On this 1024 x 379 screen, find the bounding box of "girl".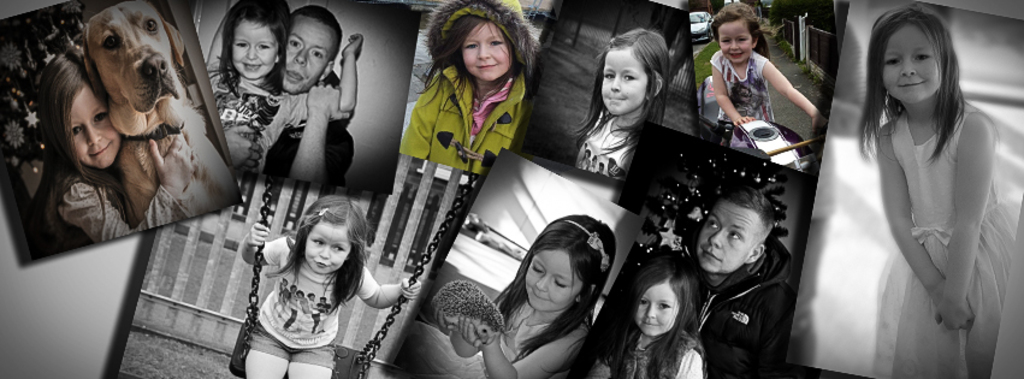
Bounding box: (593,263,708,377).
